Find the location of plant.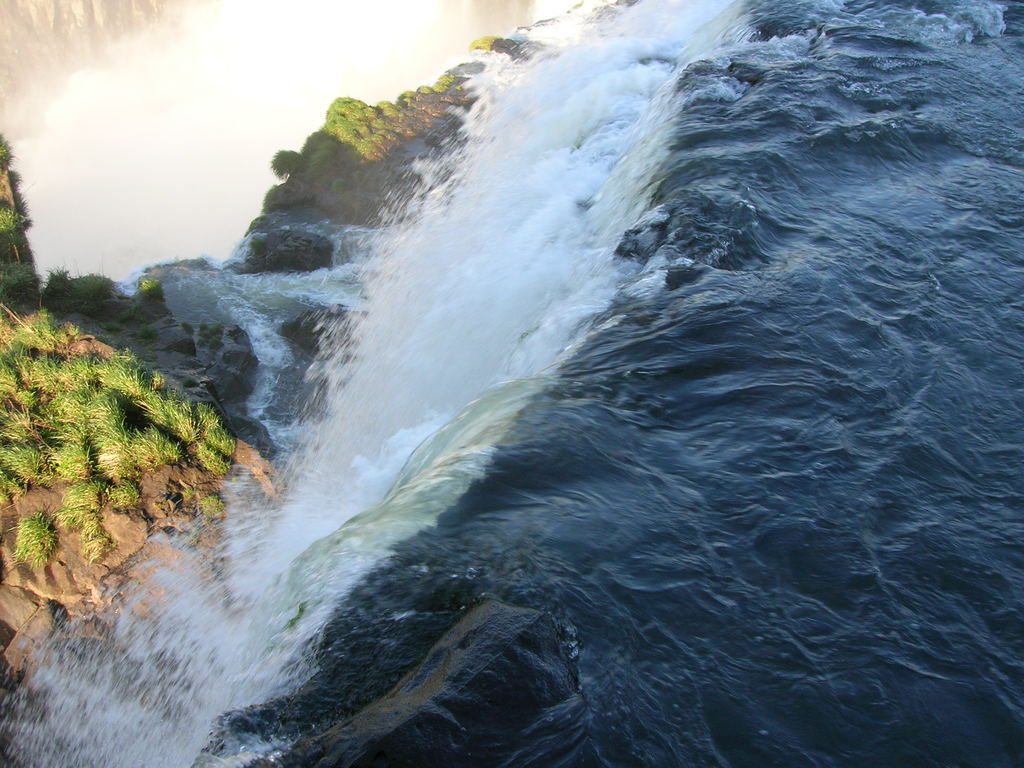
Location: x1=0 y1=202 x2=22 y2=244.
